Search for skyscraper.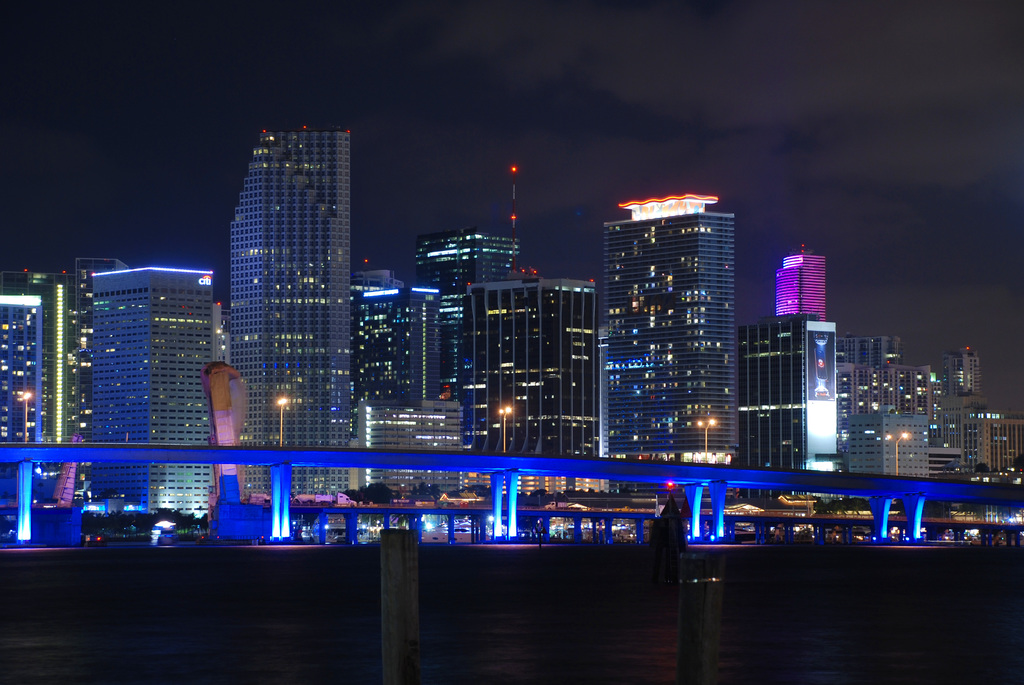
Found at rect(225, 134, 364, 500).
